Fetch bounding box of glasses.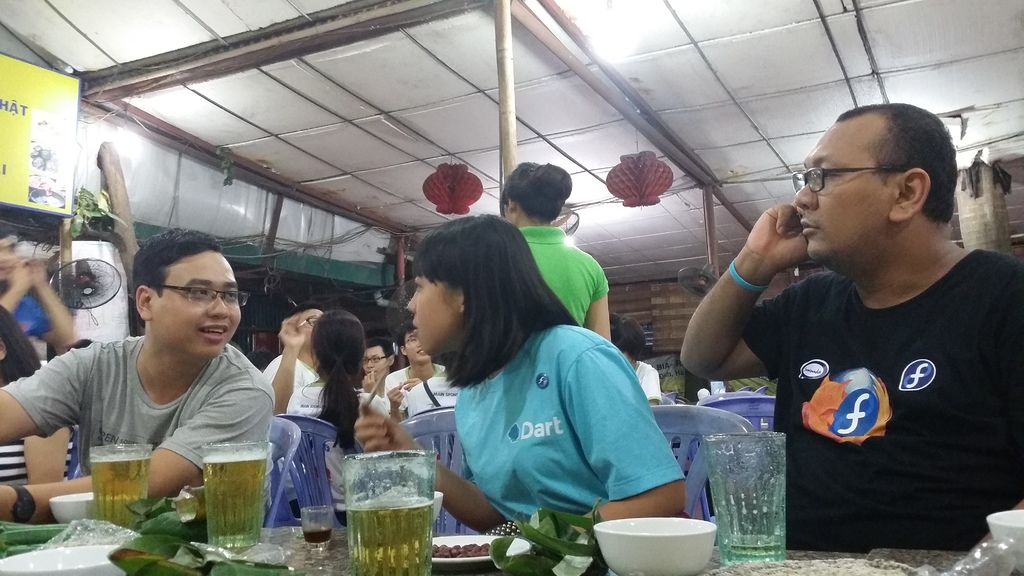
Bbox: x1=362 y1=356 x2=388 y2=366.
